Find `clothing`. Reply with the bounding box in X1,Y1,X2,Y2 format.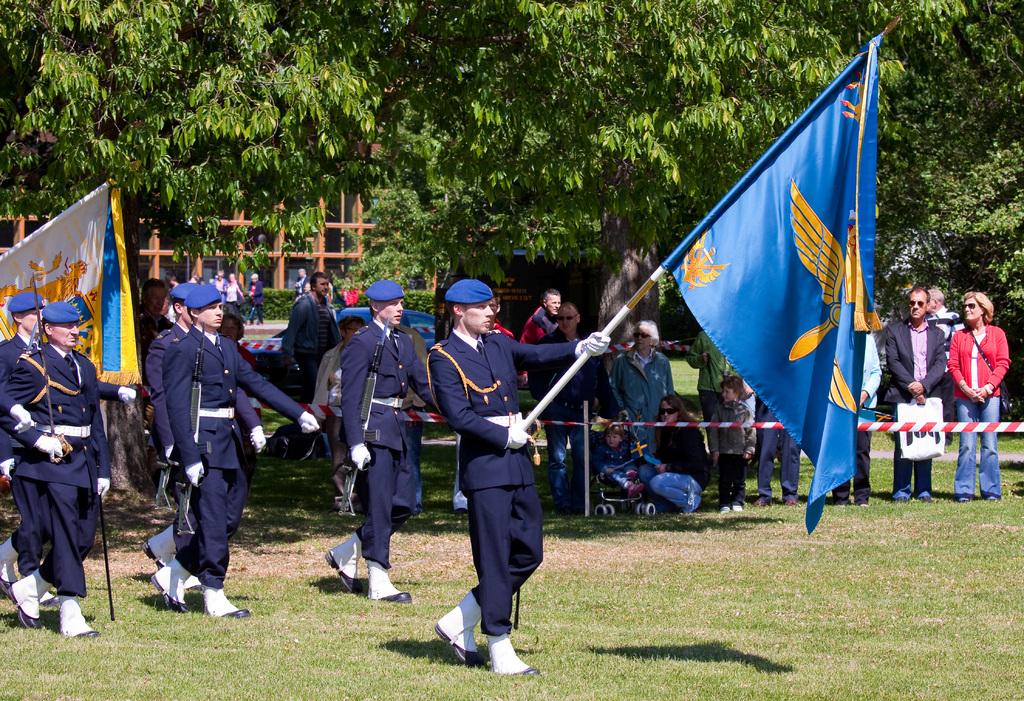
922,305,966,442.
